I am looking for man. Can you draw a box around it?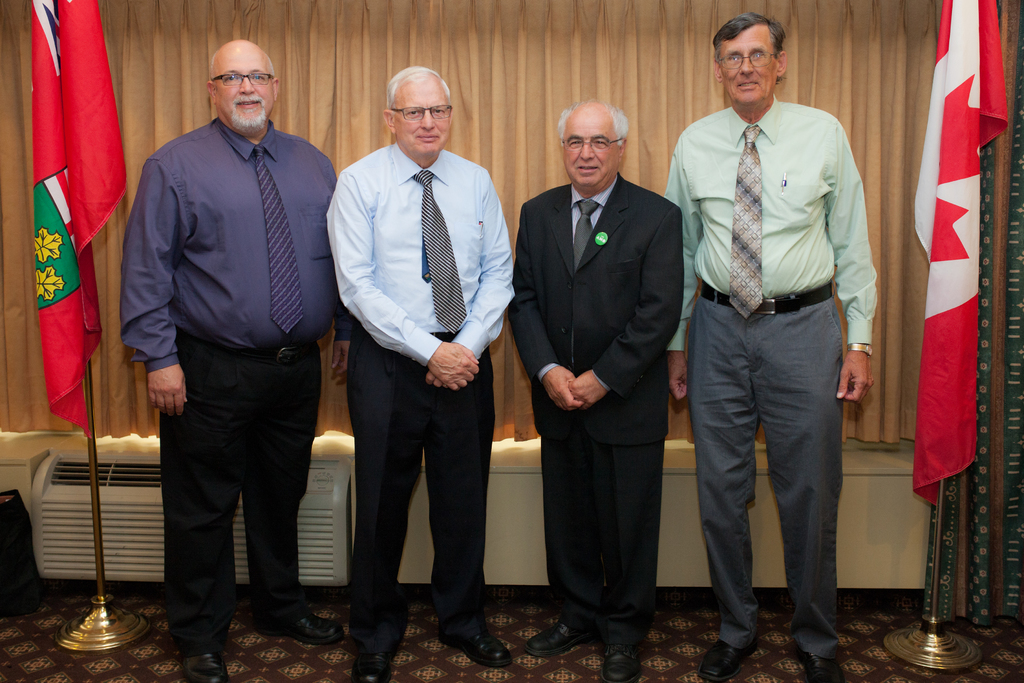
Sure, the bounding box is rect(321, 65, 516, 681).
